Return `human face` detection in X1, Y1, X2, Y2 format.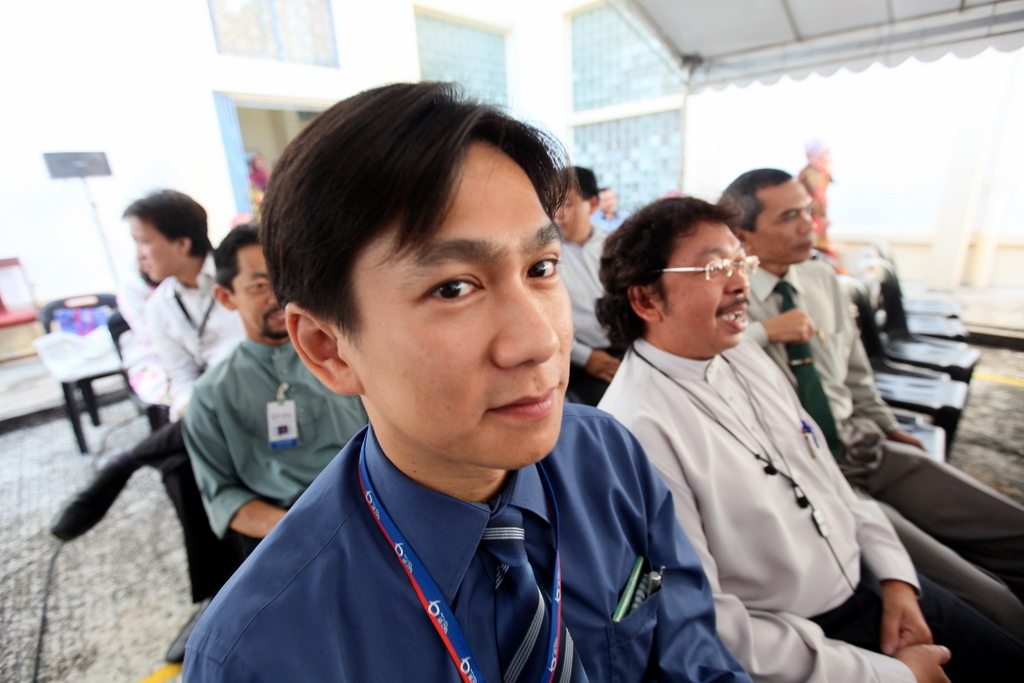
332, 119, 579, 453.
